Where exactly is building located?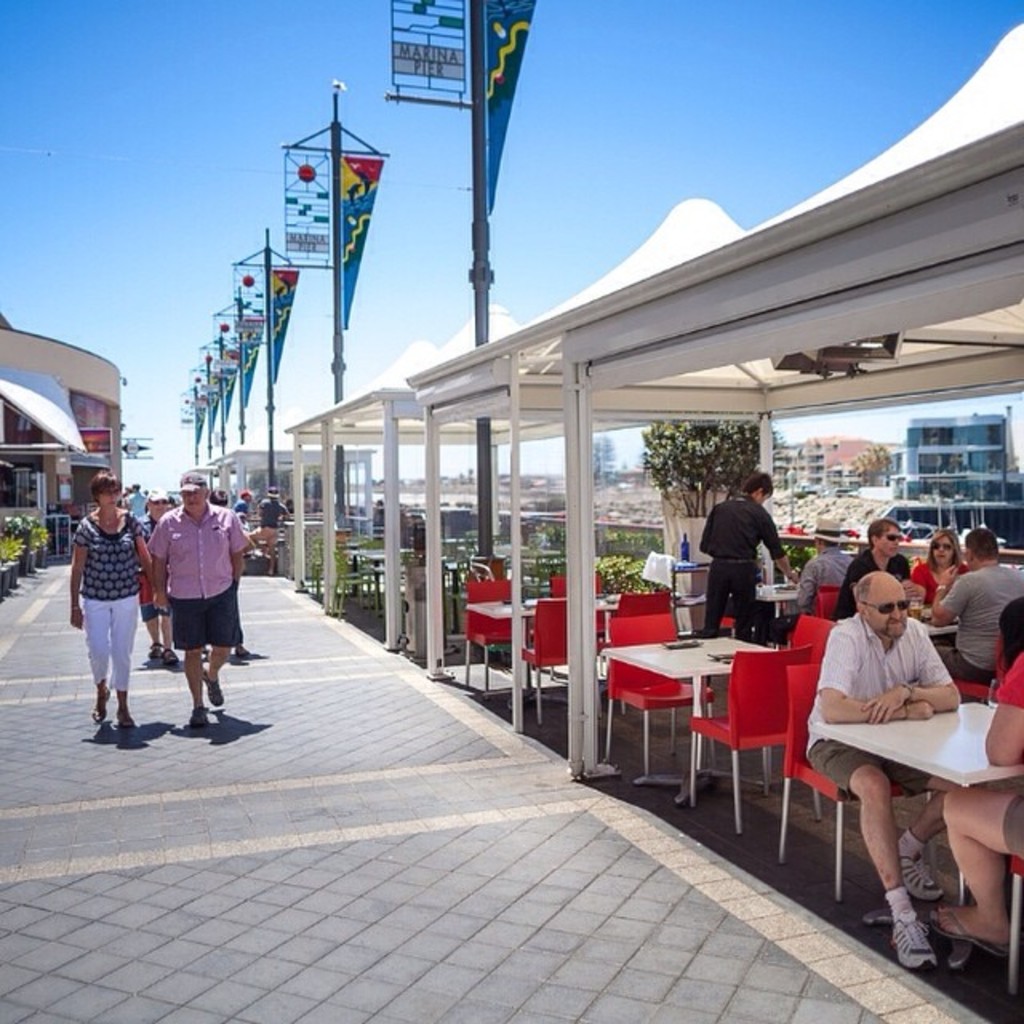
Its bounding box is select_region(885, 421, 1016, 533).
